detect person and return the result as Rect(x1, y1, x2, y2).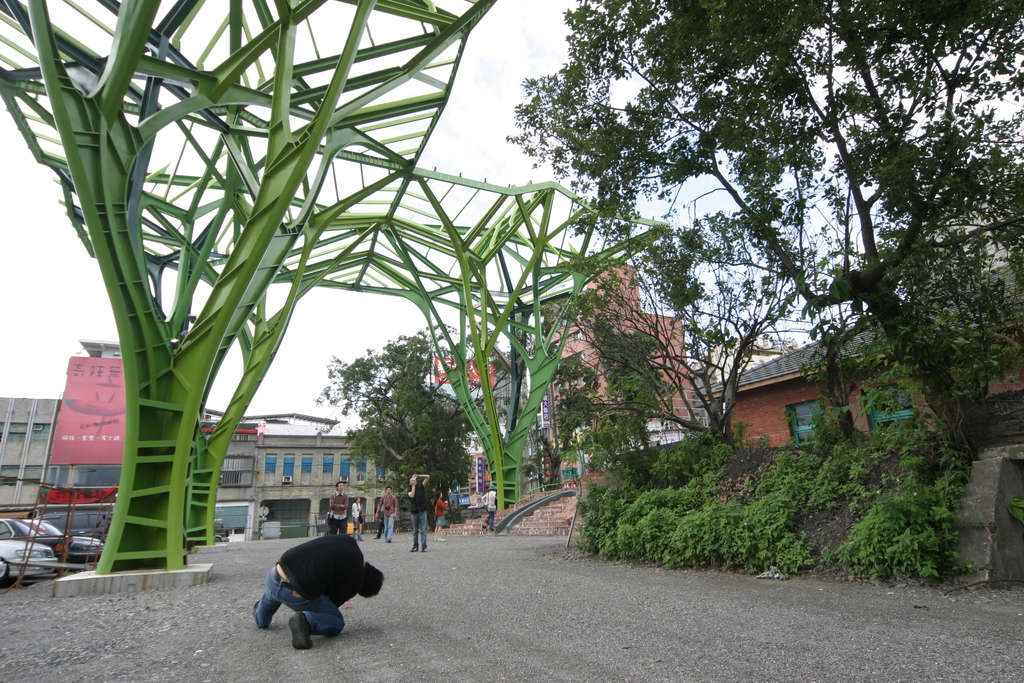
Rect(483, 484, 499, 531).
